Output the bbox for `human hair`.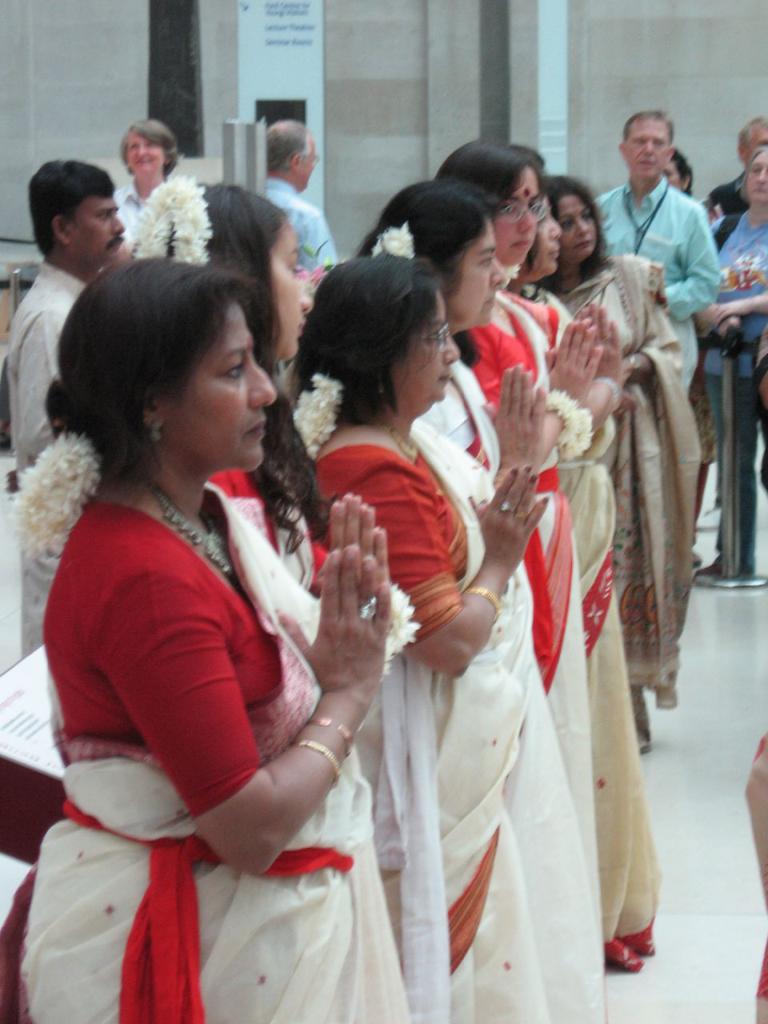
(354, 174, 503, 366).
